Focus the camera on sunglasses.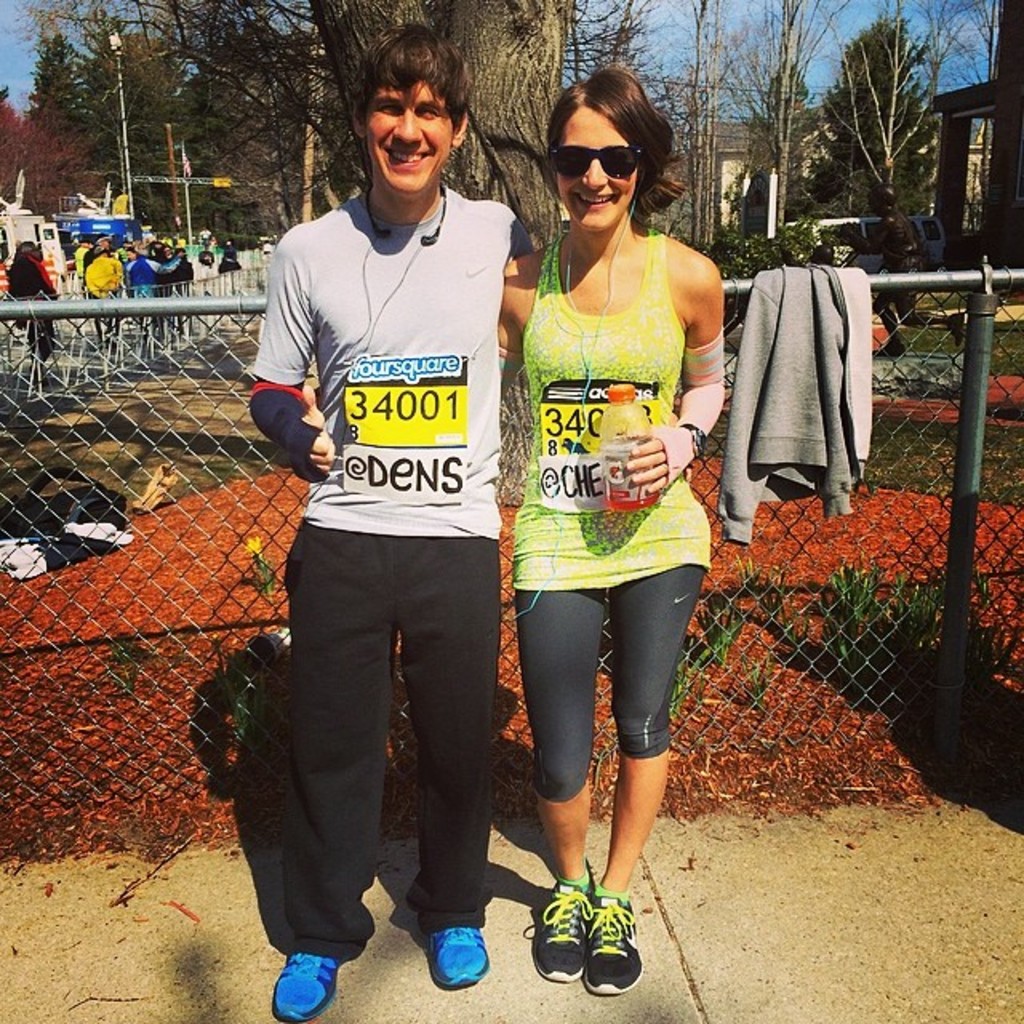
Focus region: box=[554, 147, 643, 181].
